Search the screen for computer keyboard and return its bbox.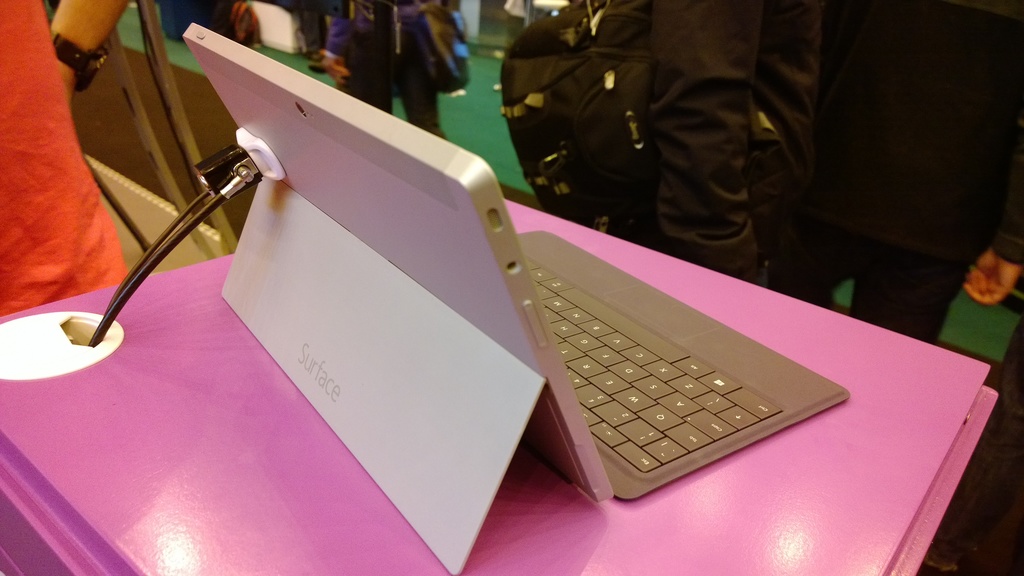
Found: 529, 261, 788, 472.
